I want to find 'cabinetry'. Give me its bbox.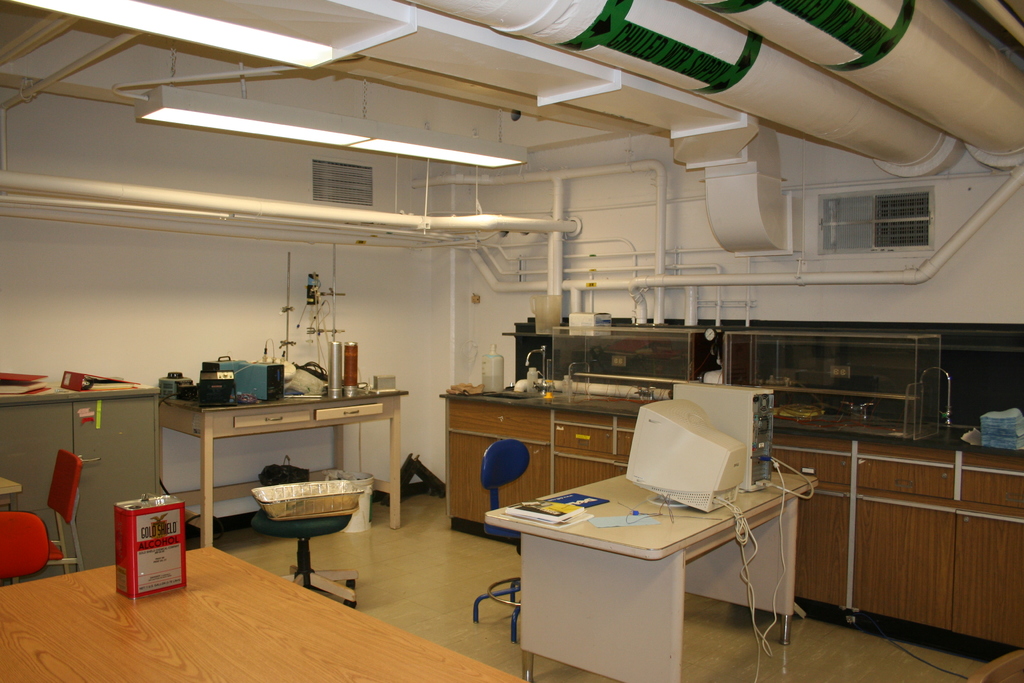
[234,410,311,427].
